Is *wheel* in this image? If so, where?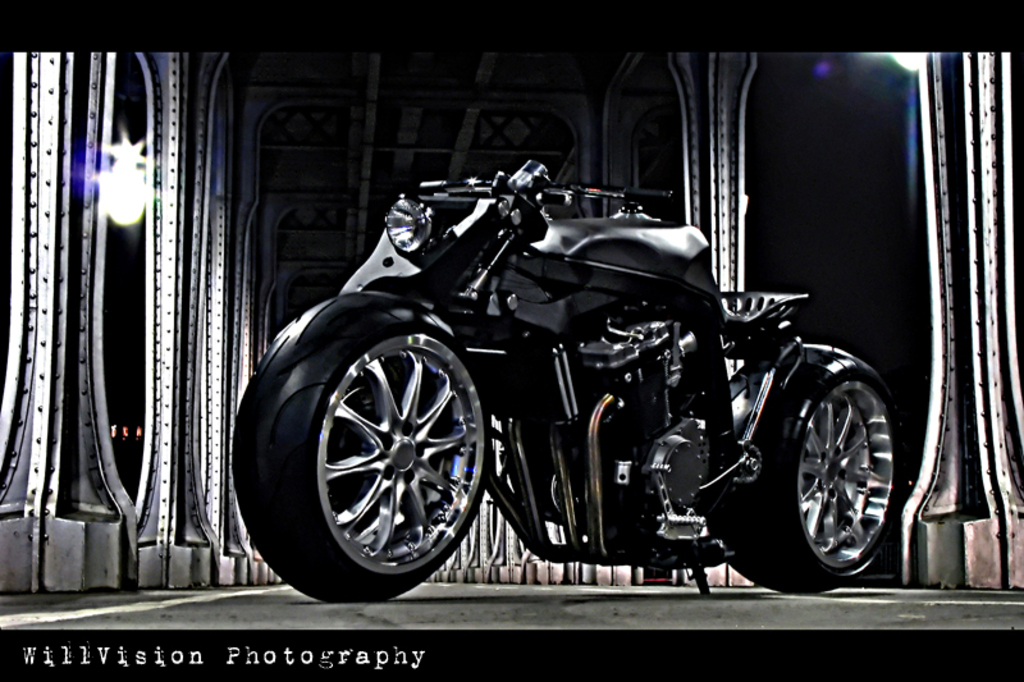
Yes, at (x1=718, y1=347, x2=896, y2=592).
